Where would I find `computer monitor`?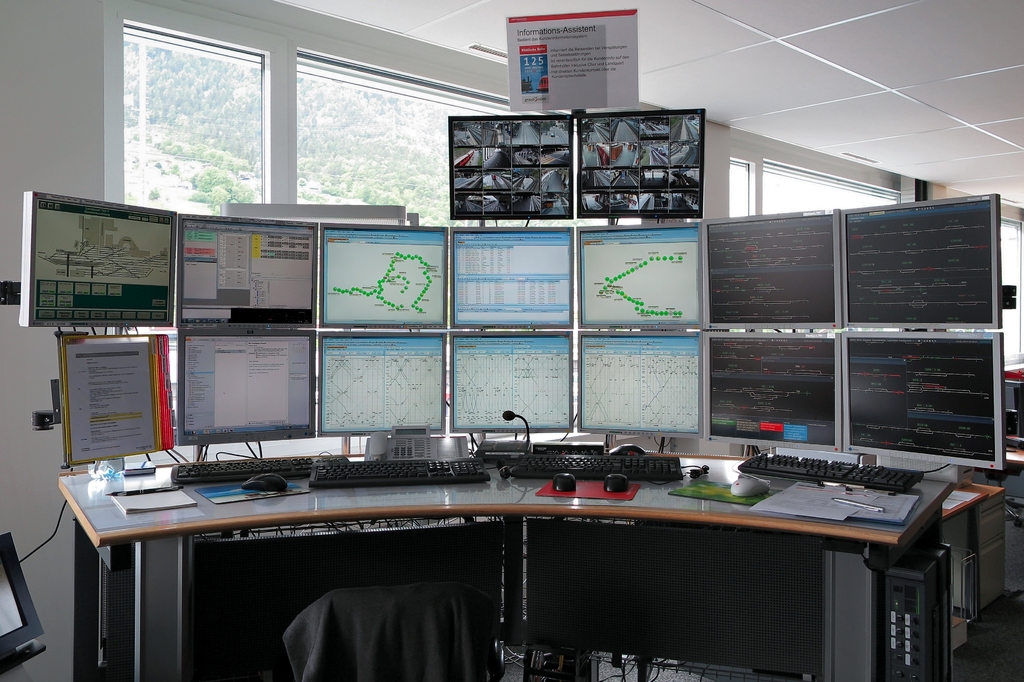
At [x1=19, y1=191, x2=182, y2=333].
